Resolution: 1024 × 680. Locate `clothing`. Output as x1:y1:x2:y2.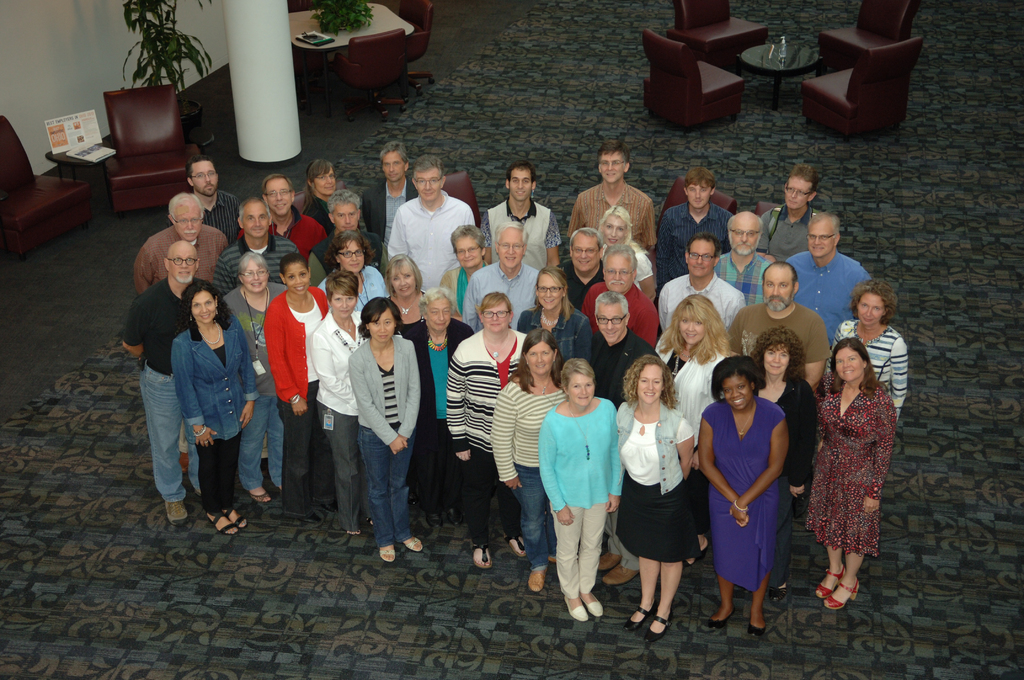
625:234:649:281.
